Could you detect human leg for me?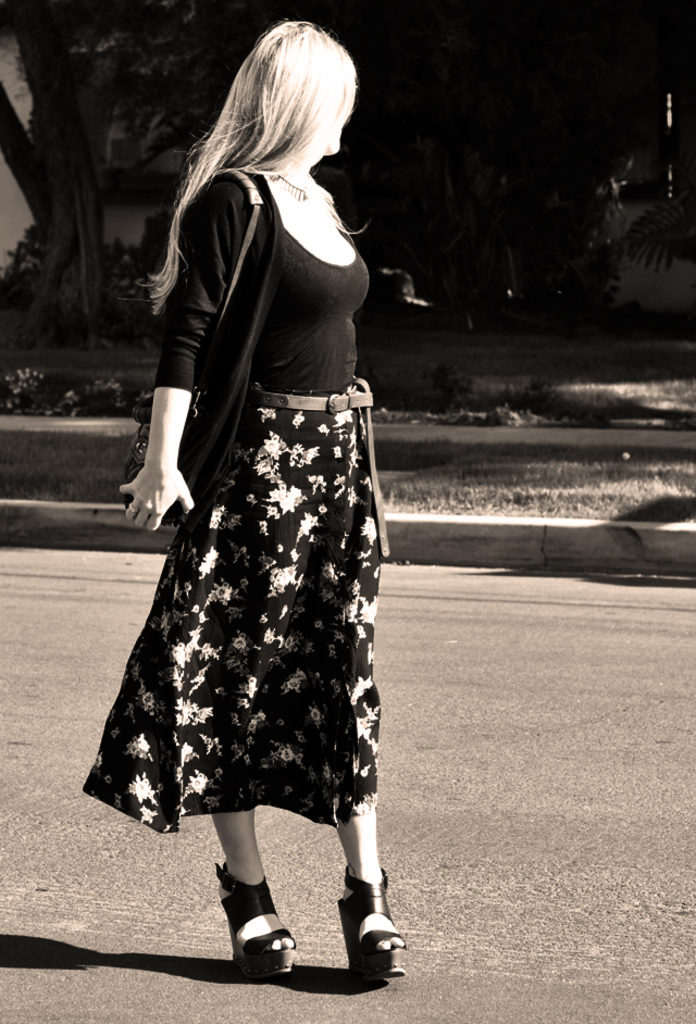
Detection result: (x1=336, y1=811, x2=407, y2=973).
